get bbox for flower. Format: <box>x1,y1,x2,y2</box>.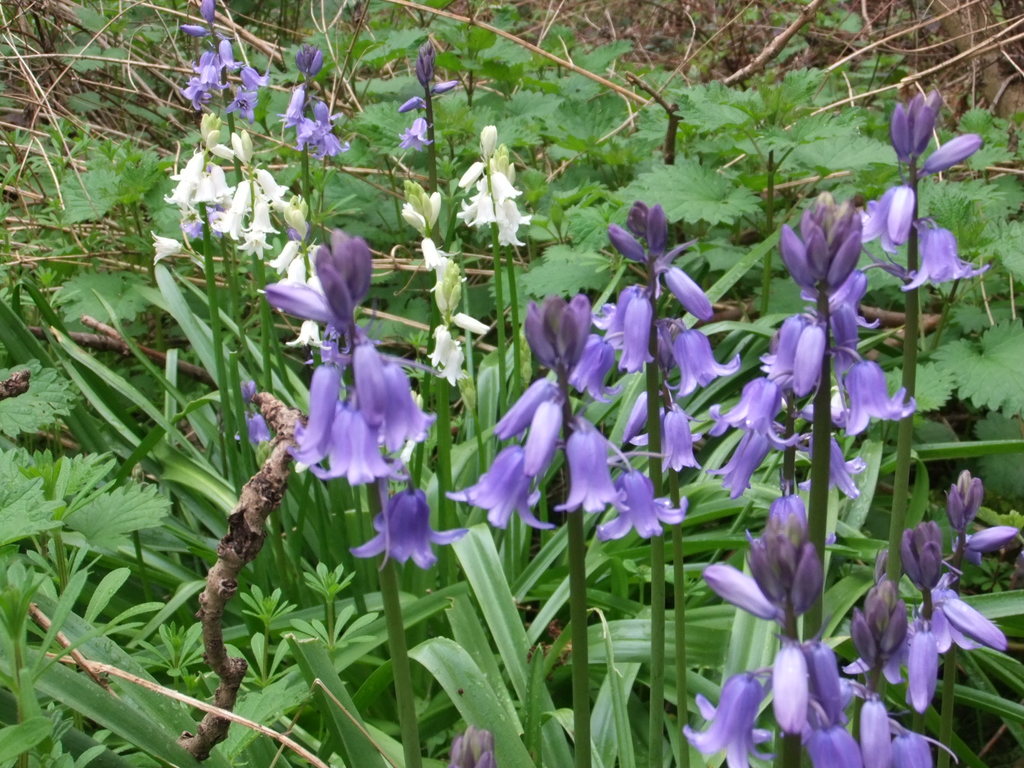
<box>493,373,562,447</box>.
